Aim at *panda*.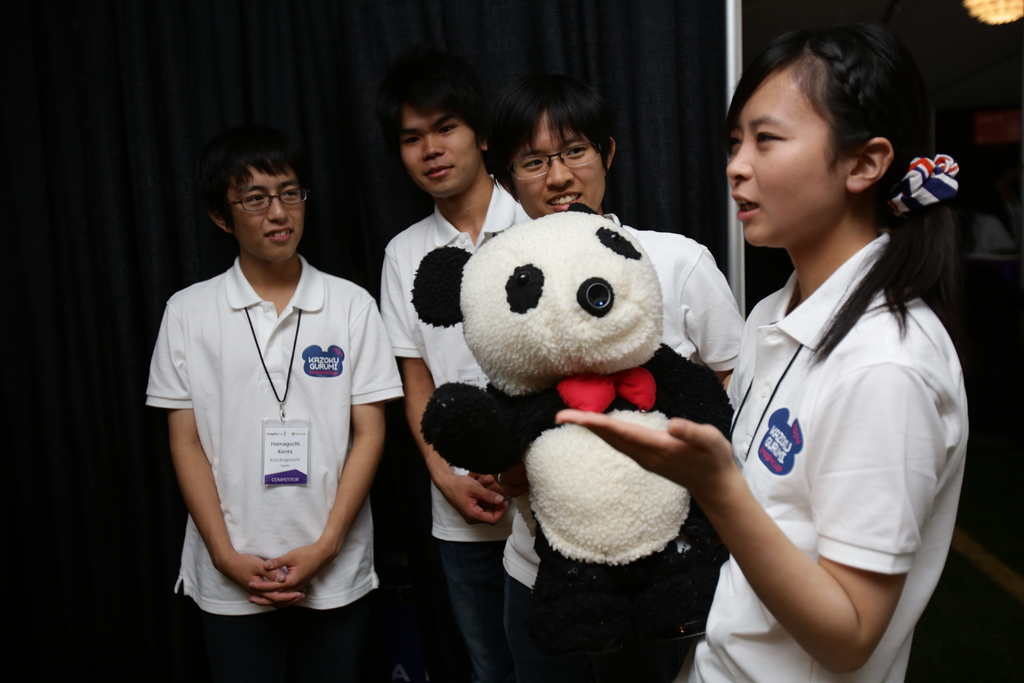
Aimed at rect(405, 201, 733, 682).
